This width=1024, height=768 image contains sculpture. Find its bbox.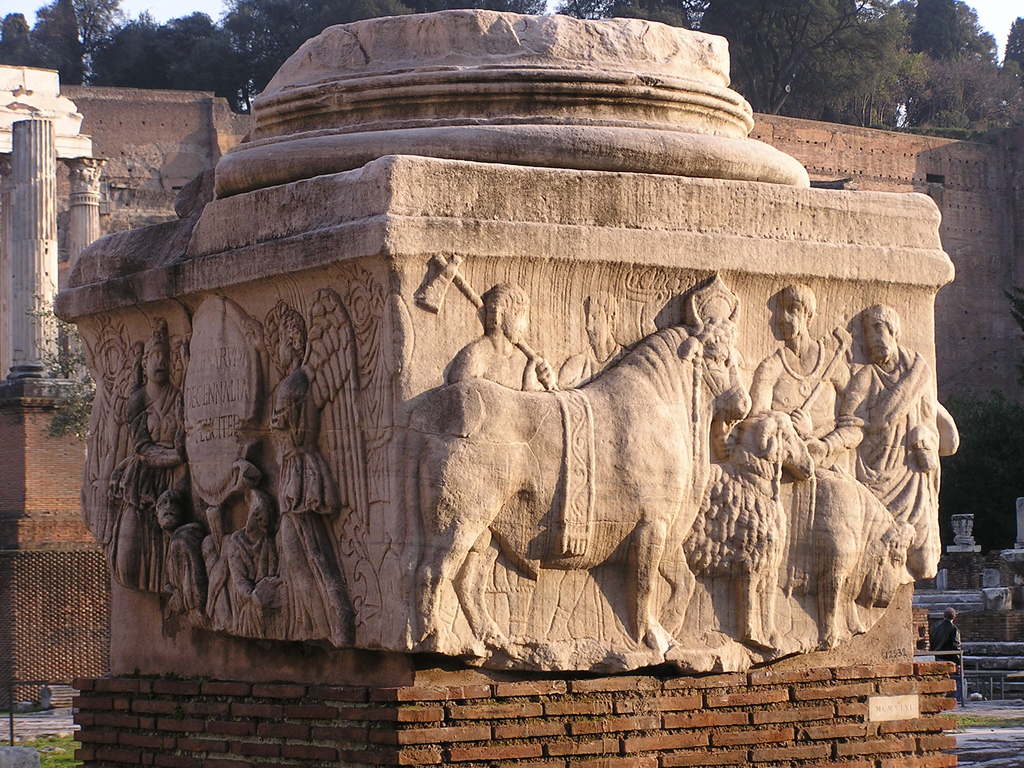
(x1=799, y1=292, x2=974, y2=586).
